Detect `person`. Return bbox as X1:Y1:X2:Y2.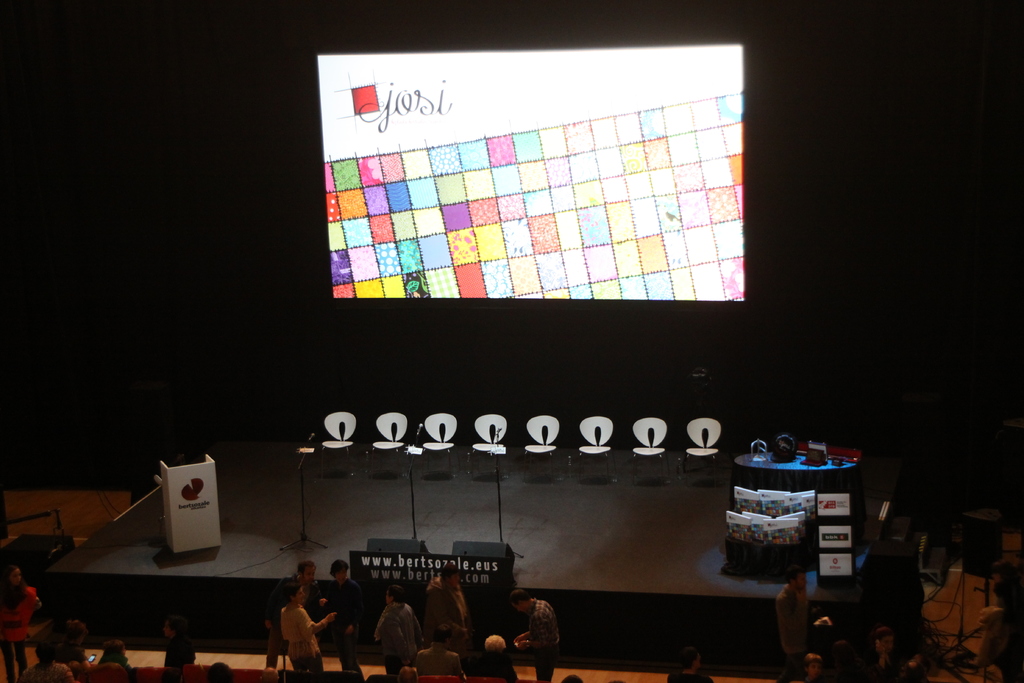
284:572:336:681.
